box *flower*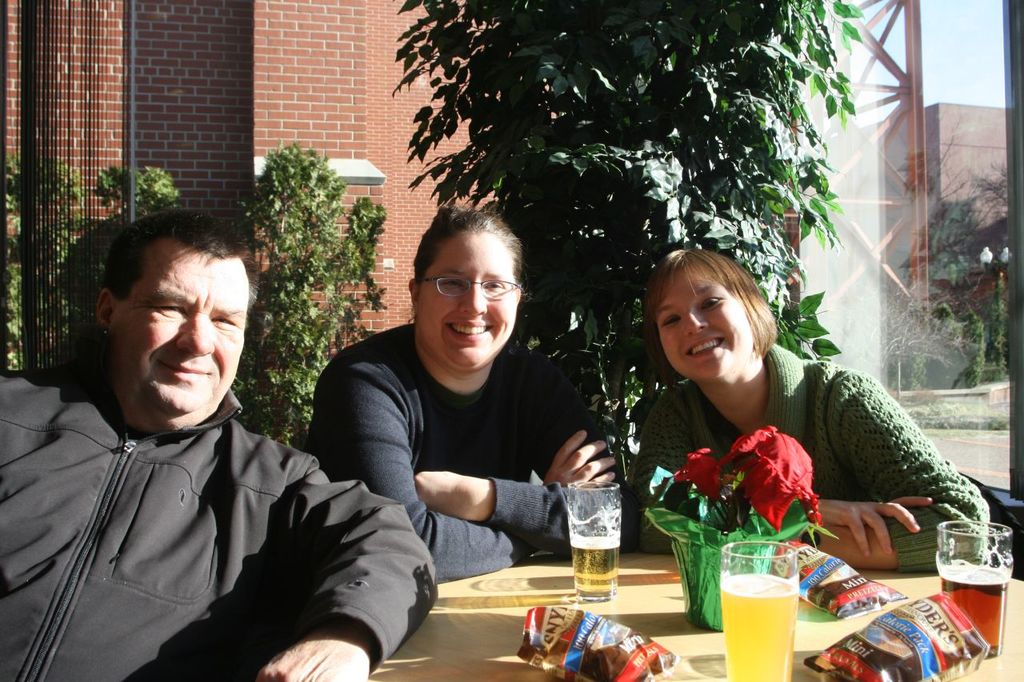
(737, 437, 831, 515)
